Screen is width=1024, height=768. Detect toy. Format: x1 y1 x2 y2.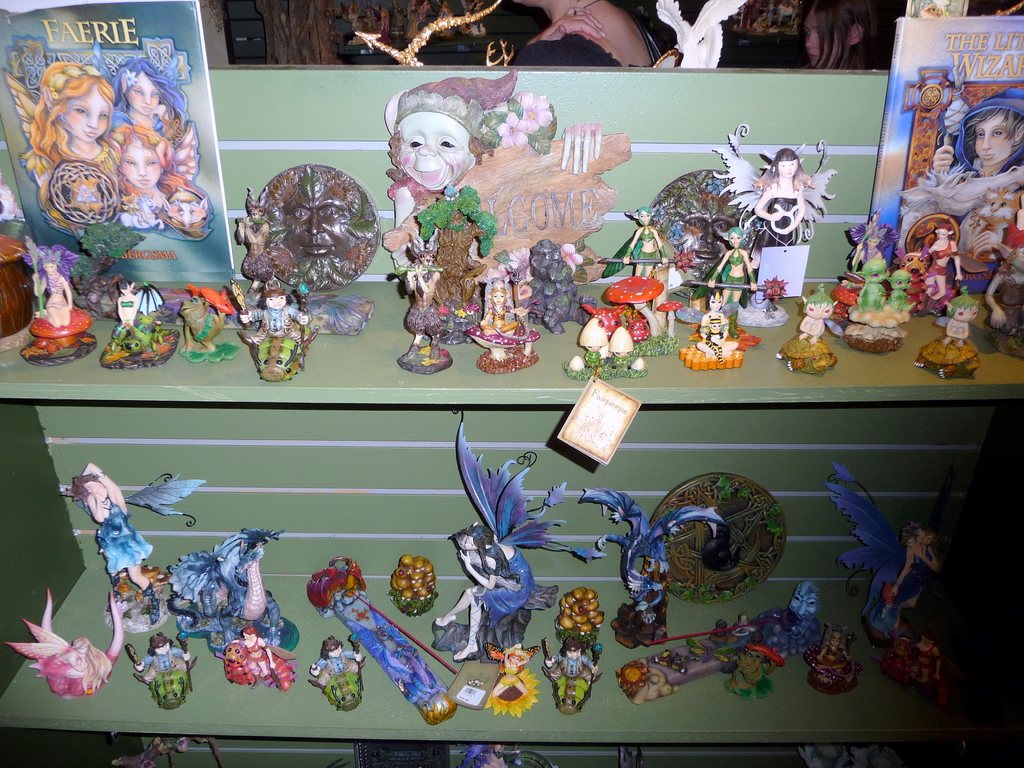
429 405 596 660.
